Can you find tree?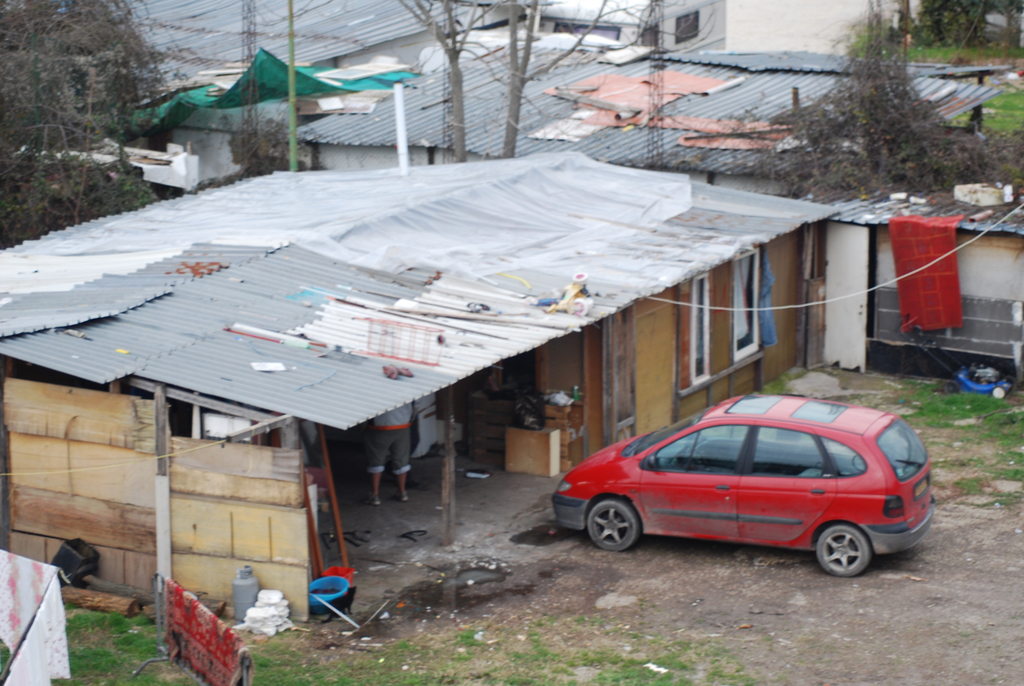
Yes, bounding box: region(398, 0, 522, 163).
